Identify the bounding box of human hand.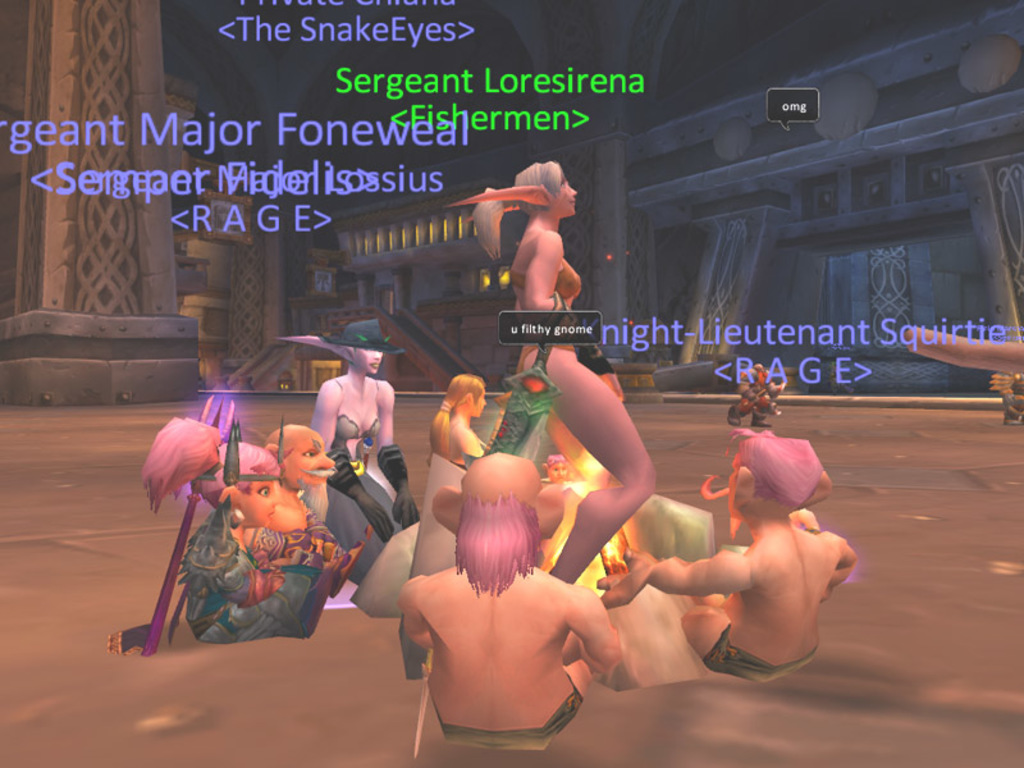
<bbox>393, 494, 421, 529</bbox>.
